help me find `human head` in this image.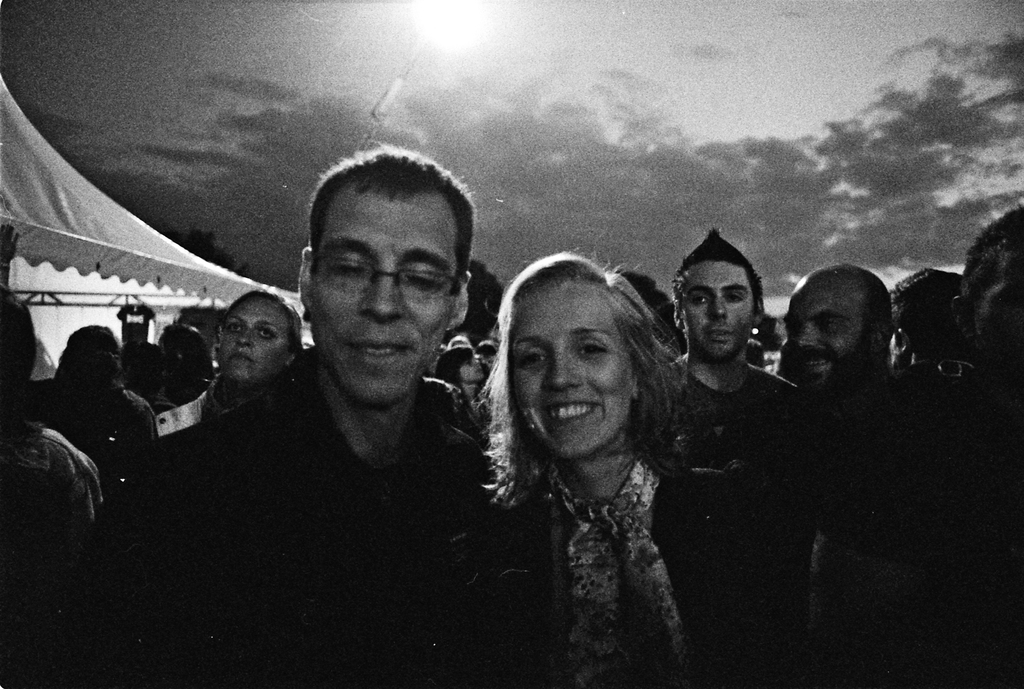
Found it: locate(885, 271, 961, 369).
